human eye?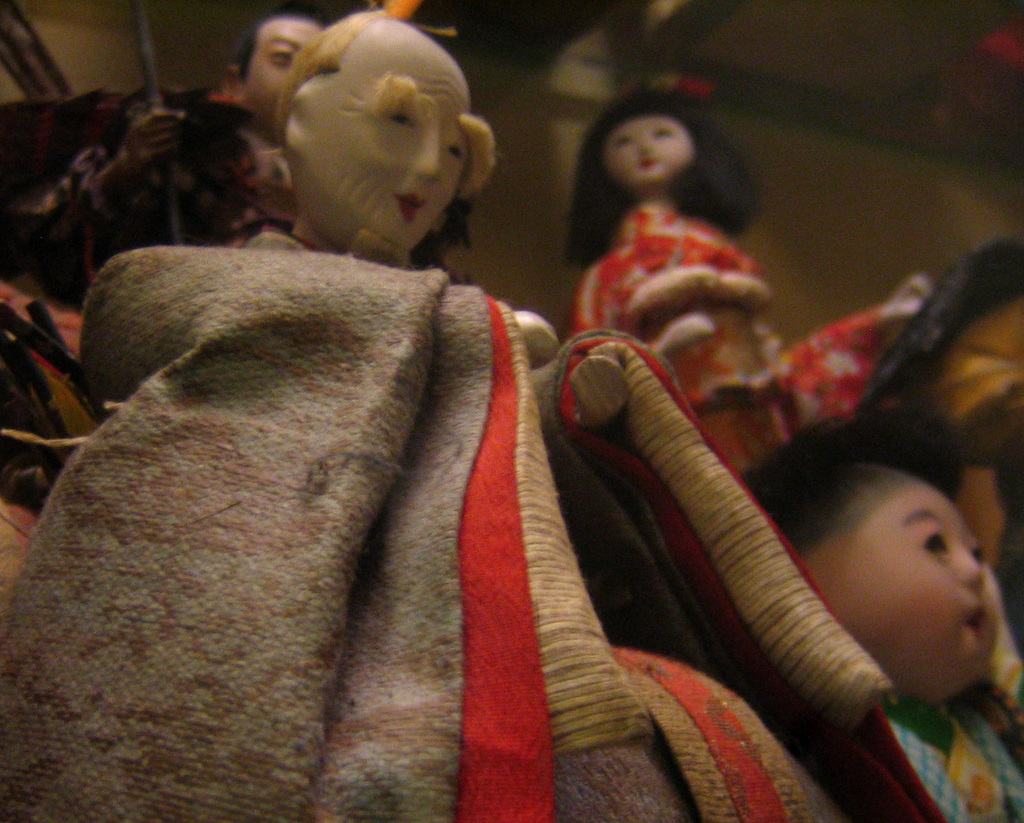
box=[654, 129, 676, 141]
